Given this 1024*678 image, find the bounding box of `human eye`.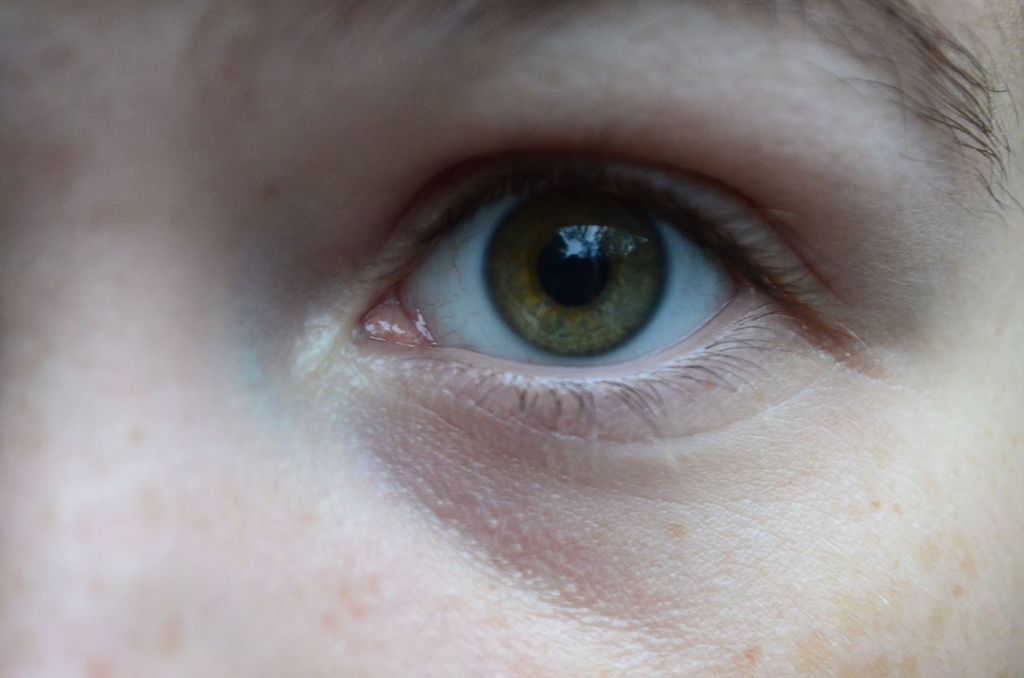
[x1=307, y1=102, x2=874, y2=477].
